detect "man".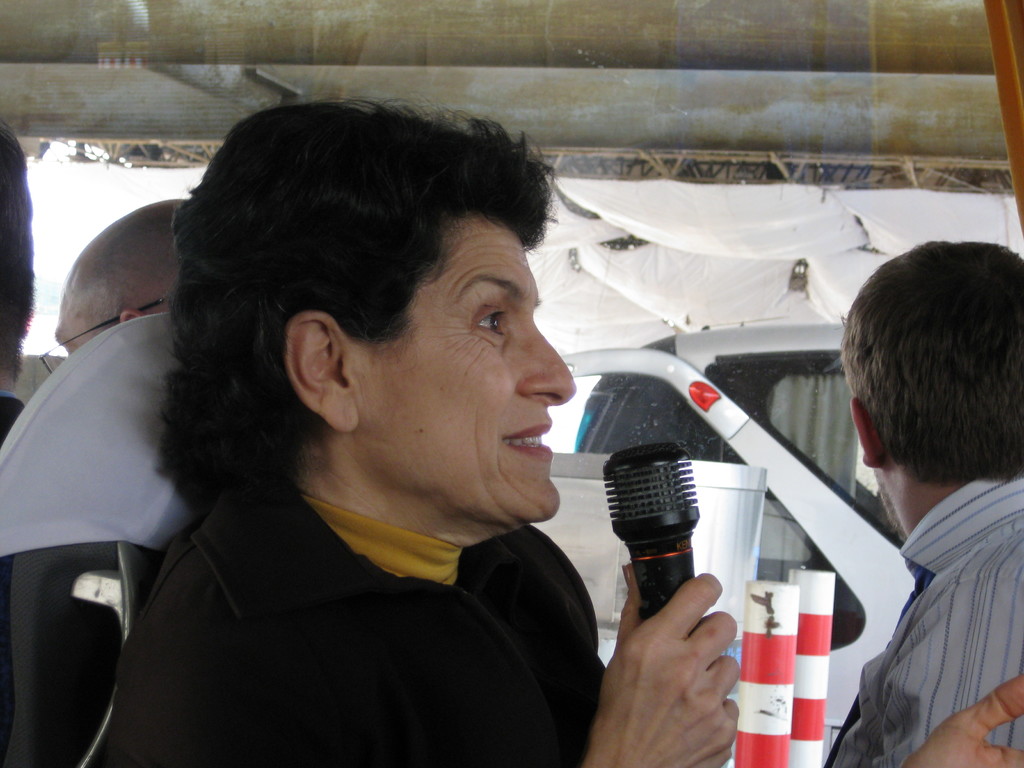
Detected at 808/232/1023/767.
